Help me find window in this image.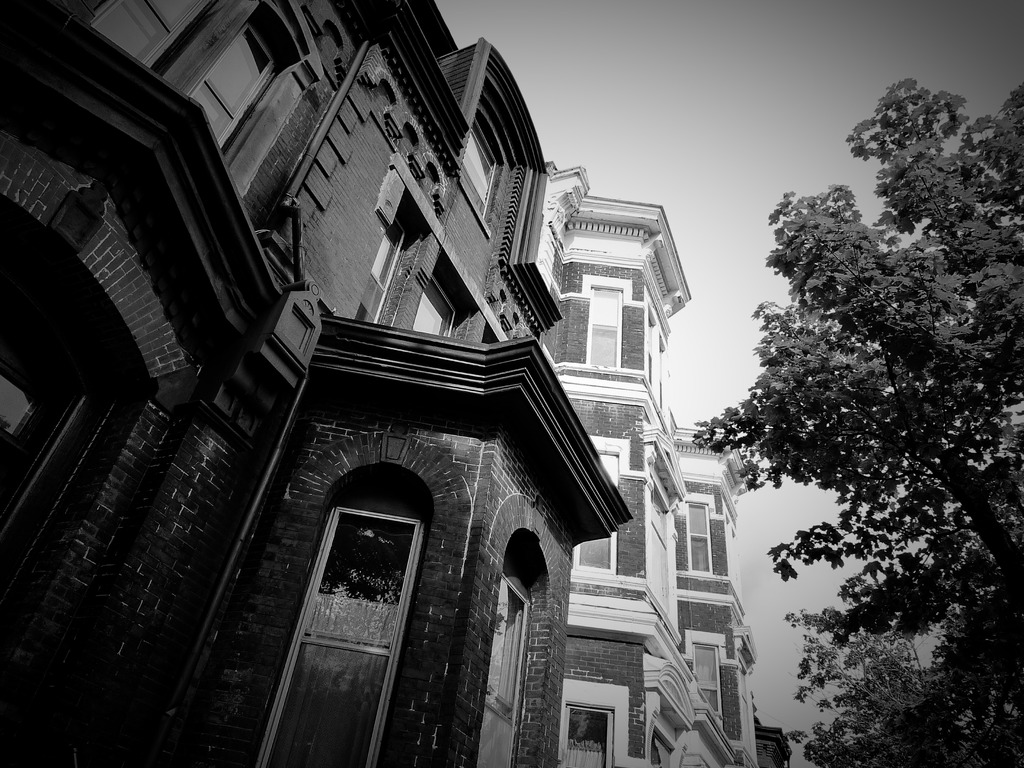
Found it: <bbox>186, 0, 303, 143</bbox>.
